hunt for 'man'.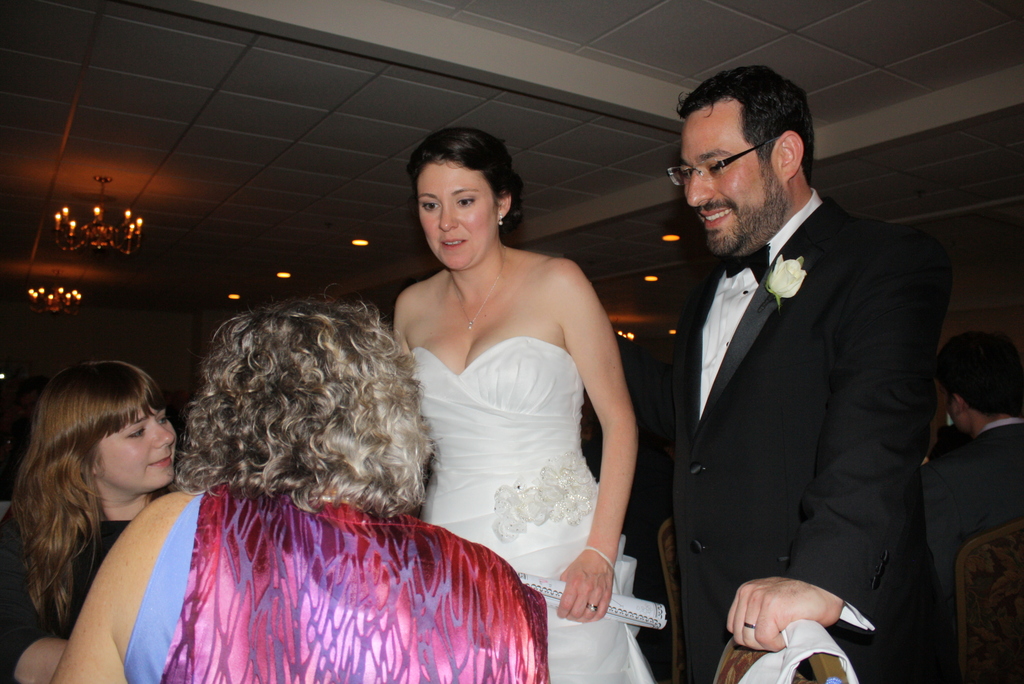
Hunted down at left=925, top=323, right=1023, bottom=553.
